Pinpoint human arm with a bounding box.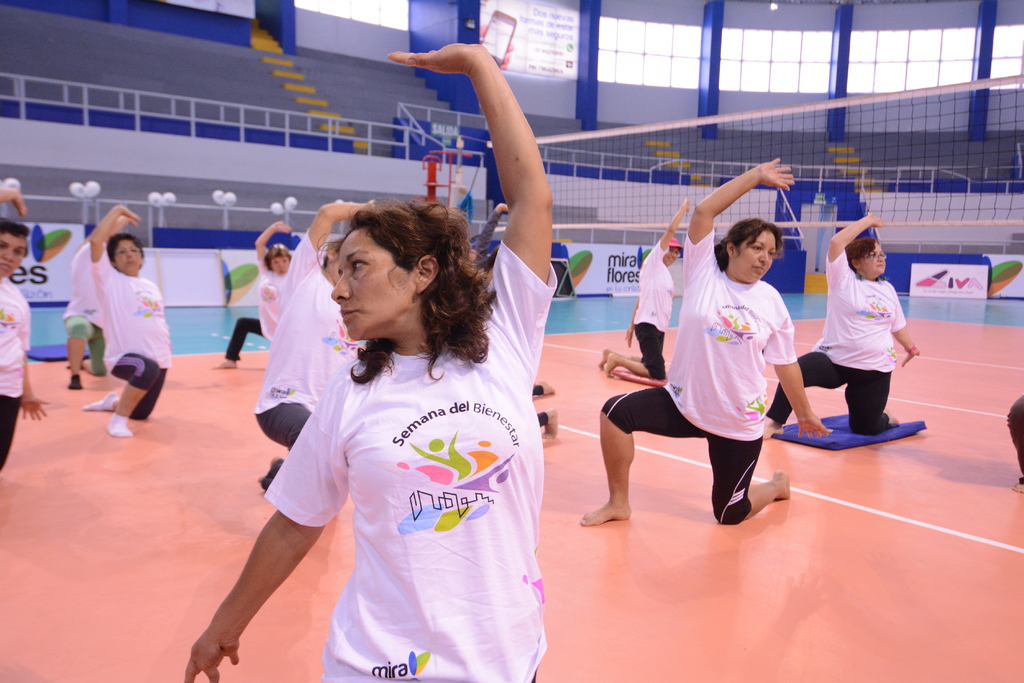
crop(275, 199, 372, 296).
